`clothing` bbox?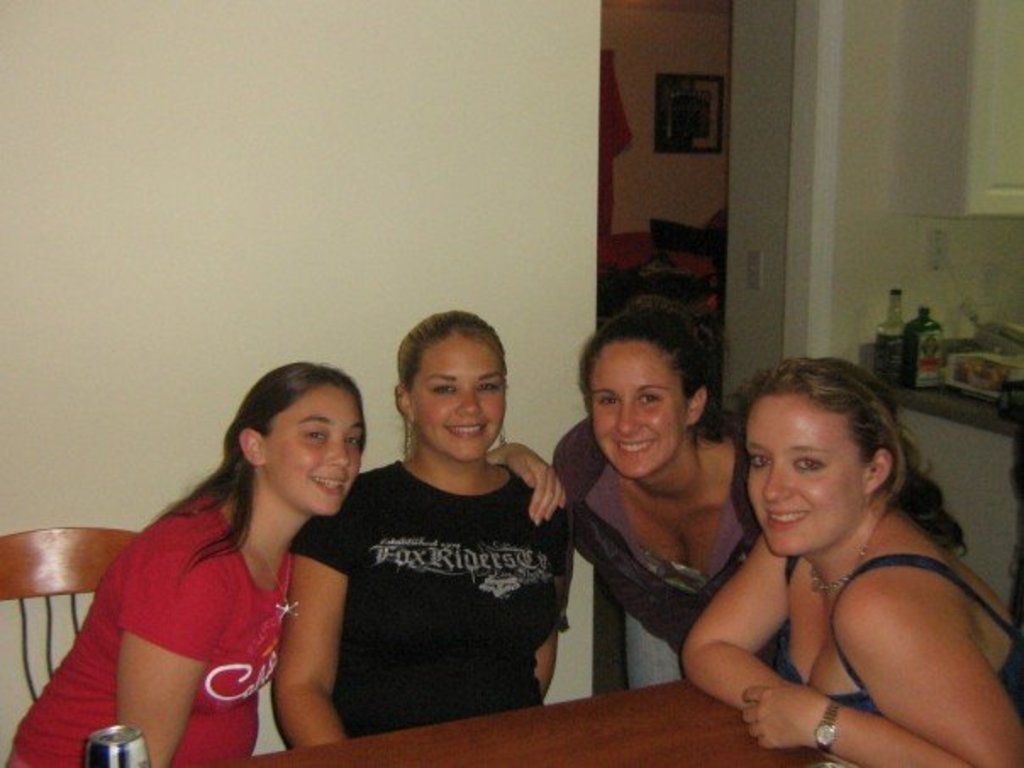
(0,483,300,766)
